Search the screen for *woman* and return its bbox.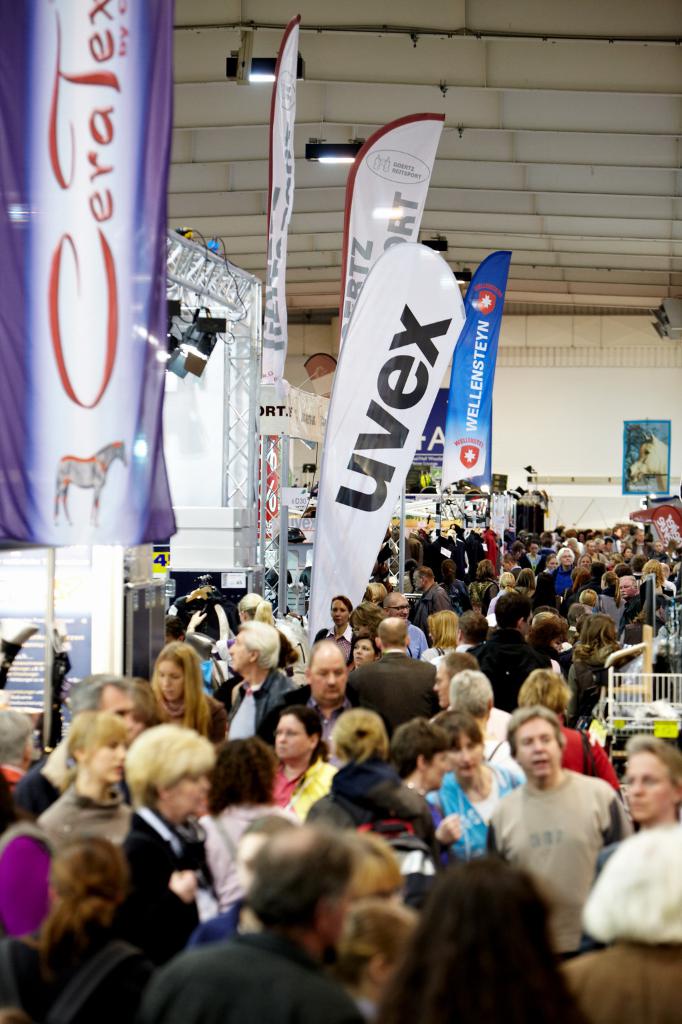
Found: bbox=(142, 638, 233, 750).
